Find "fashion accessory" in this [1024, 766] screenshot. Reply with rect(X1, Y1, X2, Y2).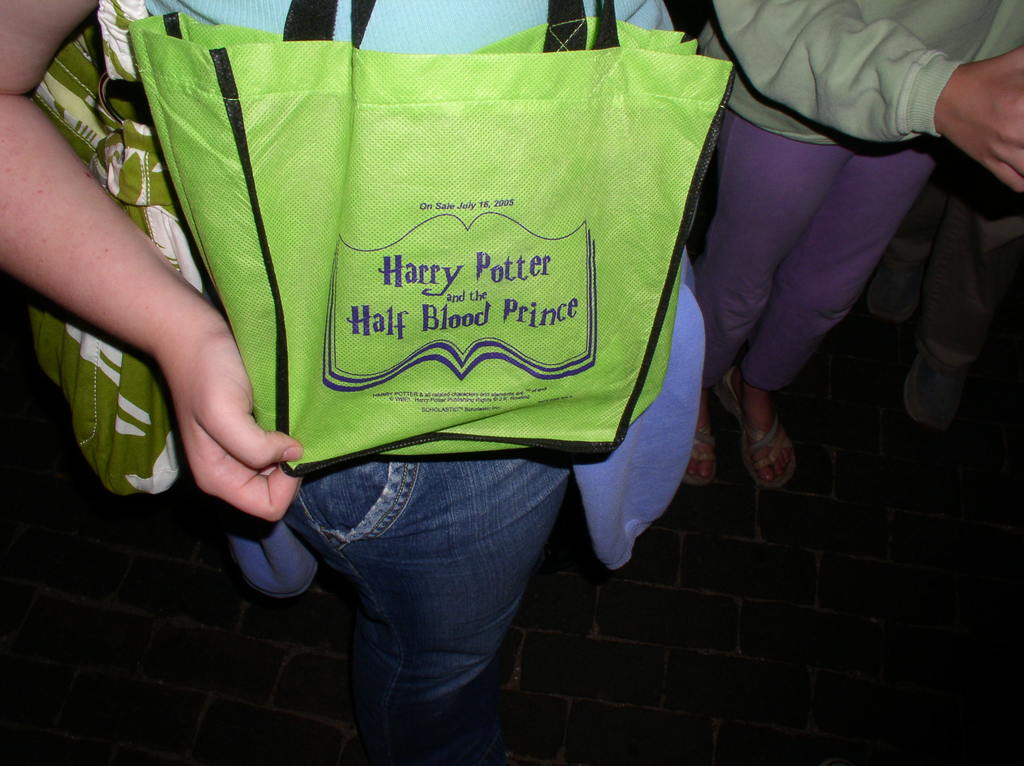
rect(12, 15, 208, 494).
